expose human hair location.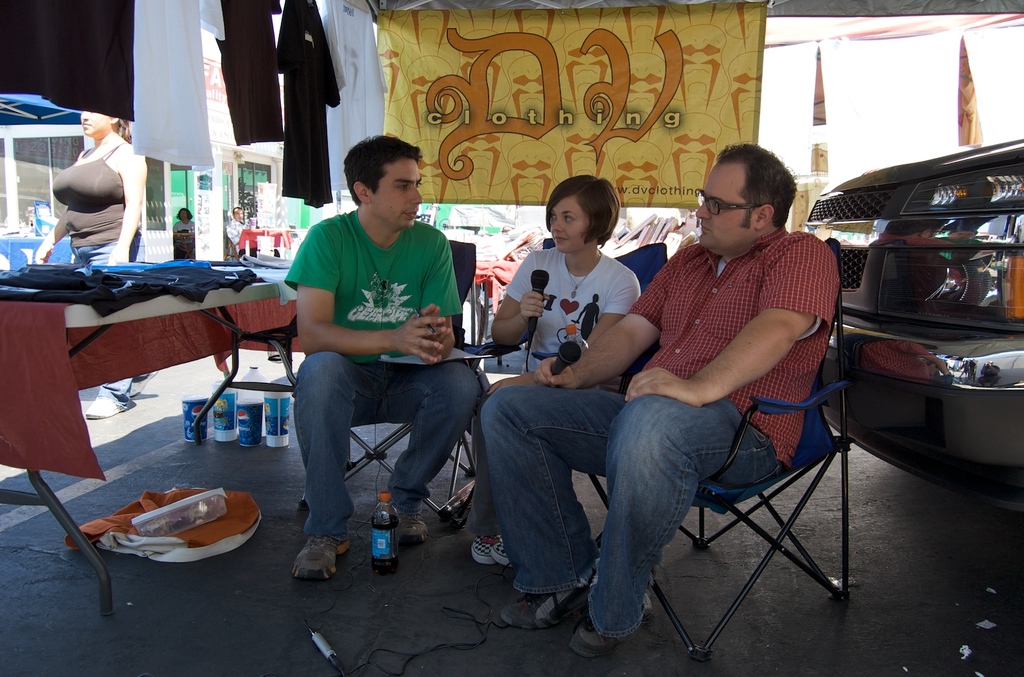
Exposed at detection(232, 205, 242, 216).
